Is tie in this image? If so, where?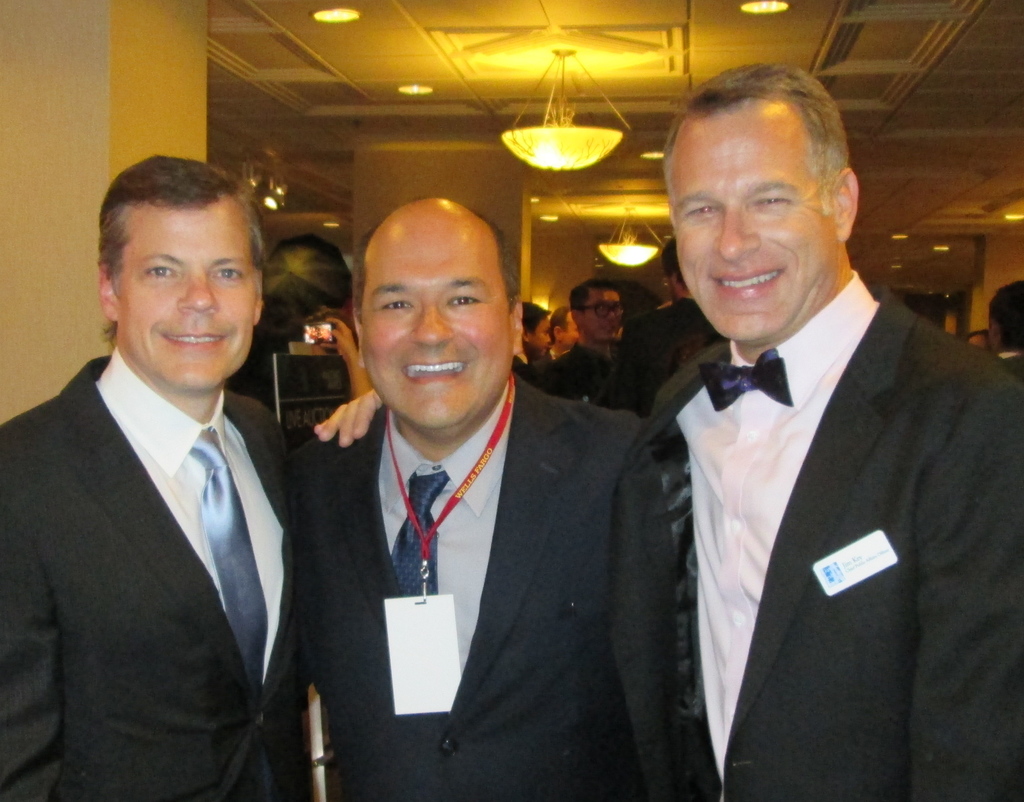
Yes, at region(696, 349, 790, 412).
